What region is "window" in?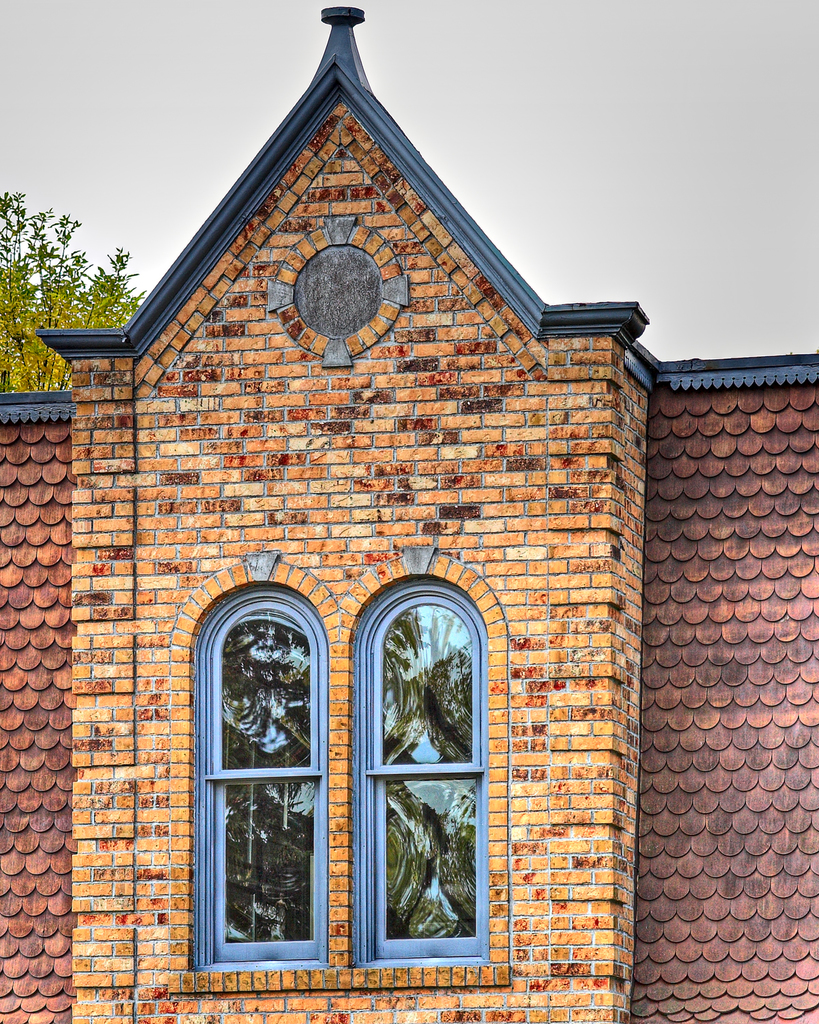
353:573:493:965.
